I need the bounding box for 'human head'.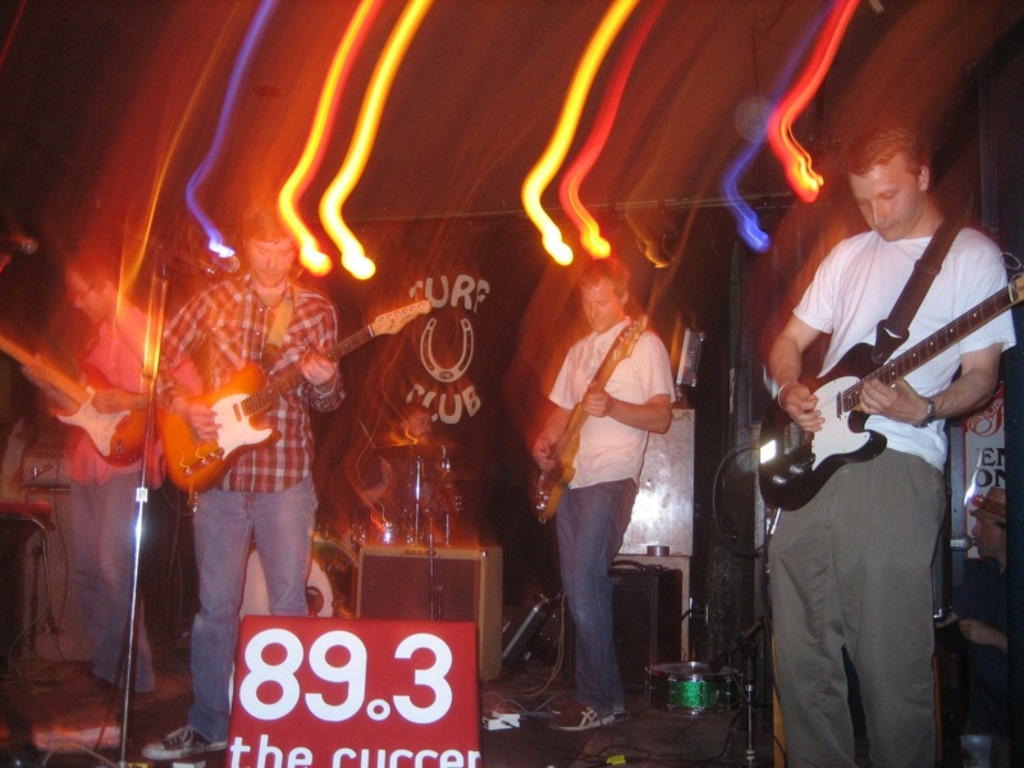
Here it is: bbox=(842, 141, 963, 227).
